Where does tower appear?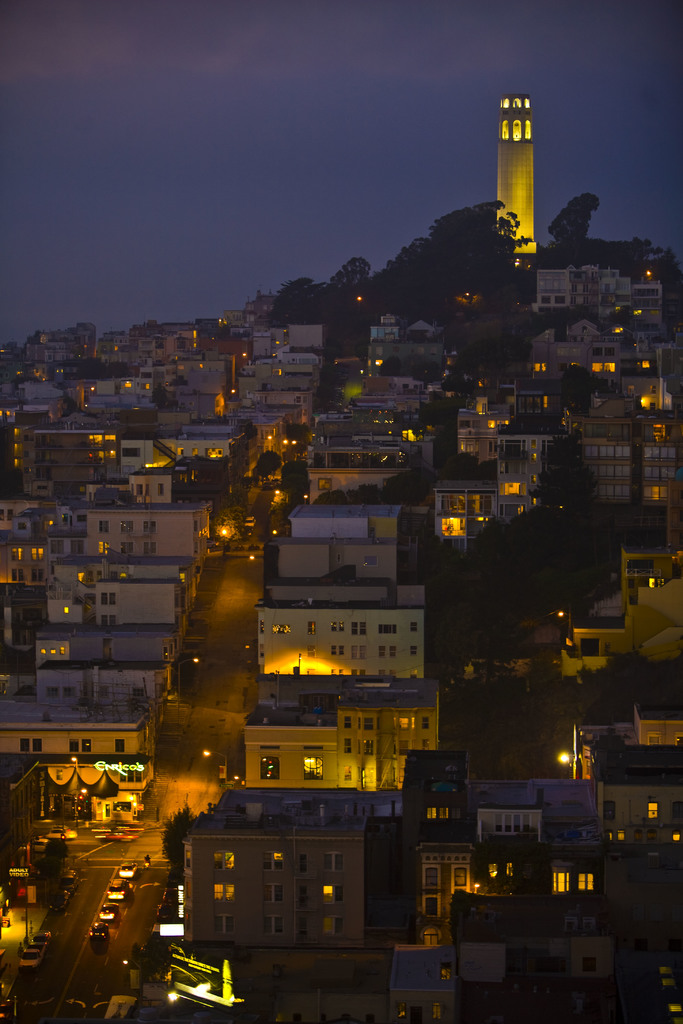
Appears at (499,95,534,263).
